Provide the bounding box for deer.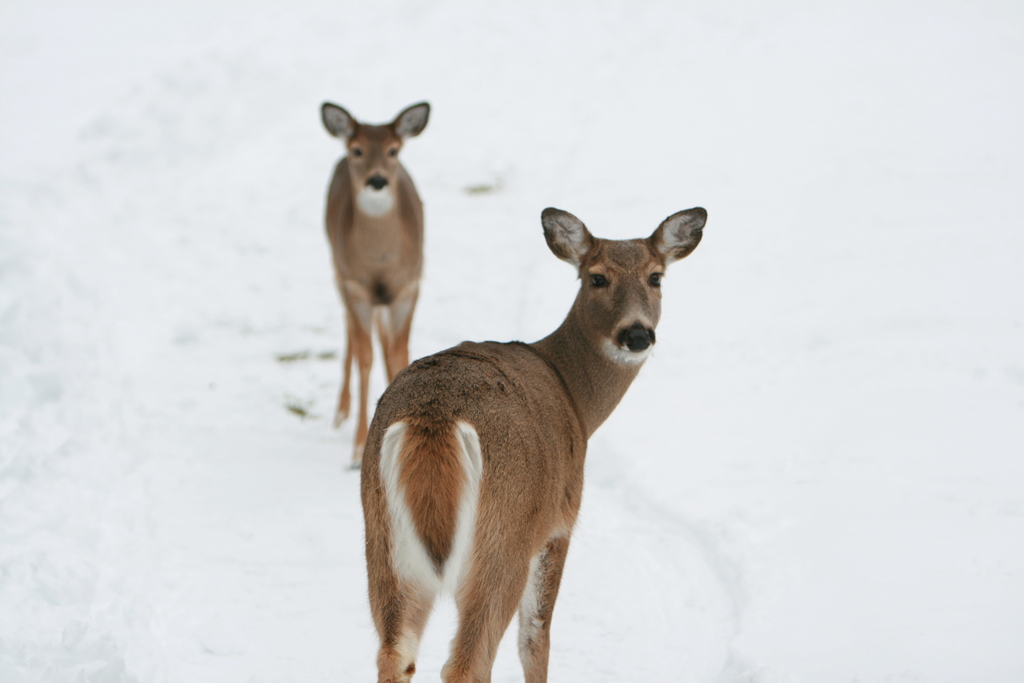
{"left": 319, "top": 103, "right": 434, "bottom": 469}.
